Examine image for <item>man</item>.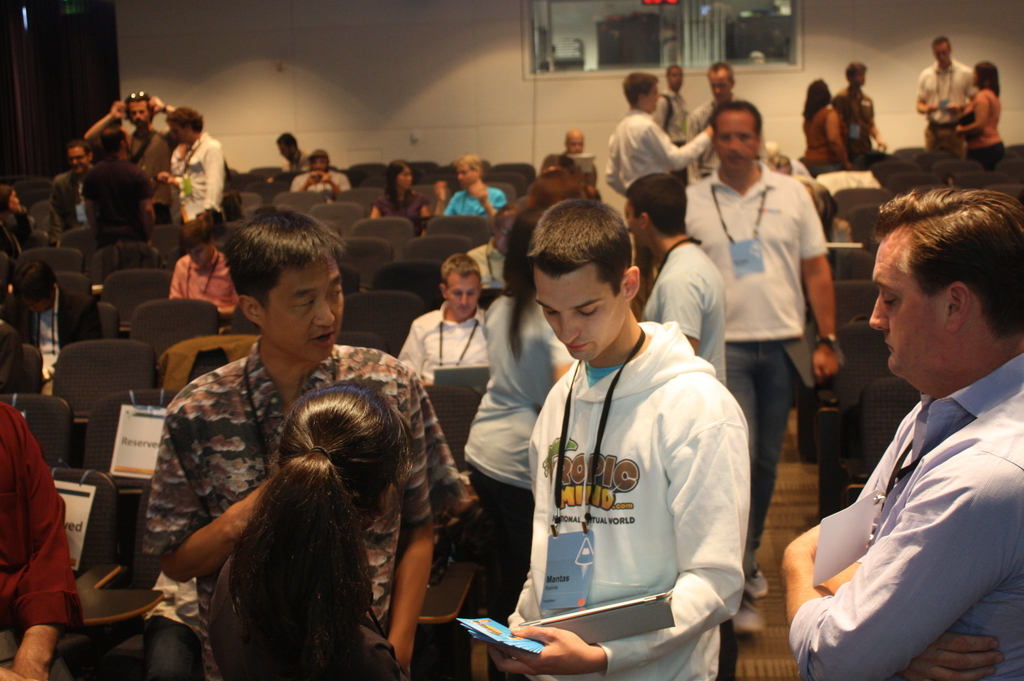
Examination result: locate(0, 389, 81, 680).
